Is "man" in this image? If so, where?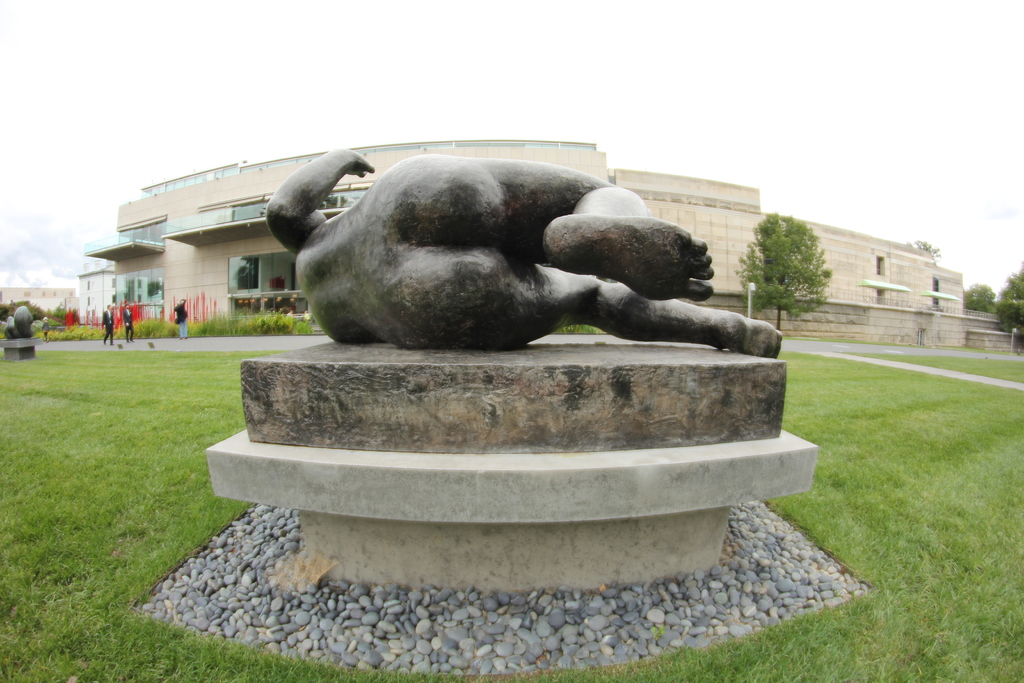
Yes, at 99 304 118 353.
